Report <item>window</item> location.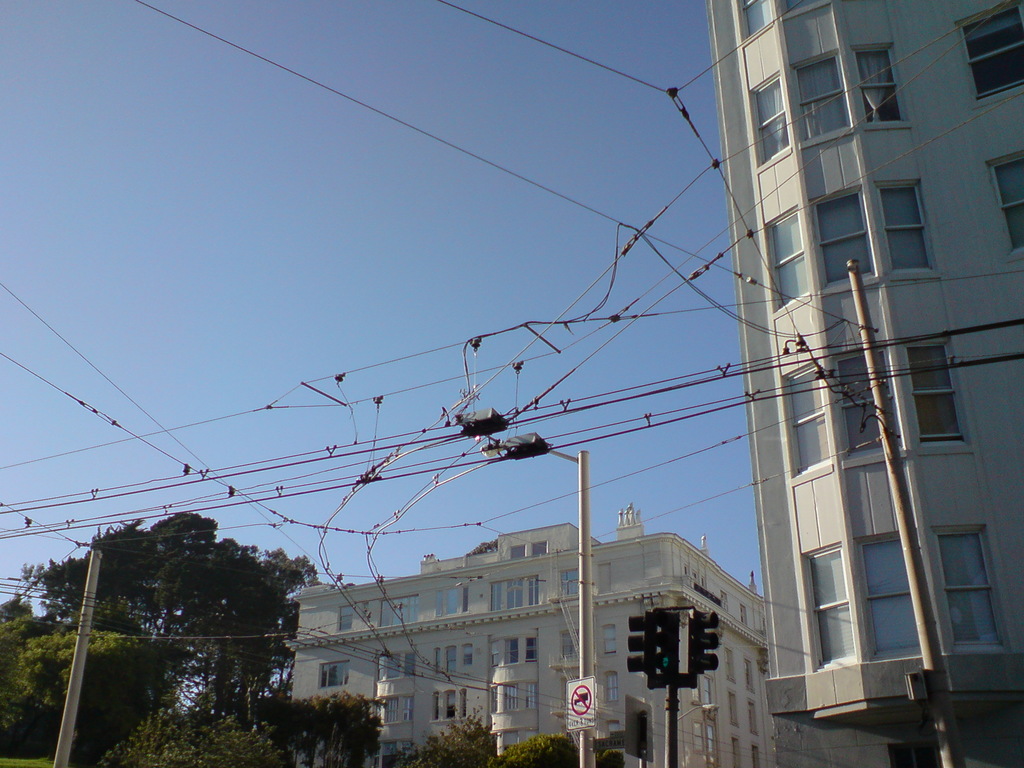
Report: 340 602 356 632.
